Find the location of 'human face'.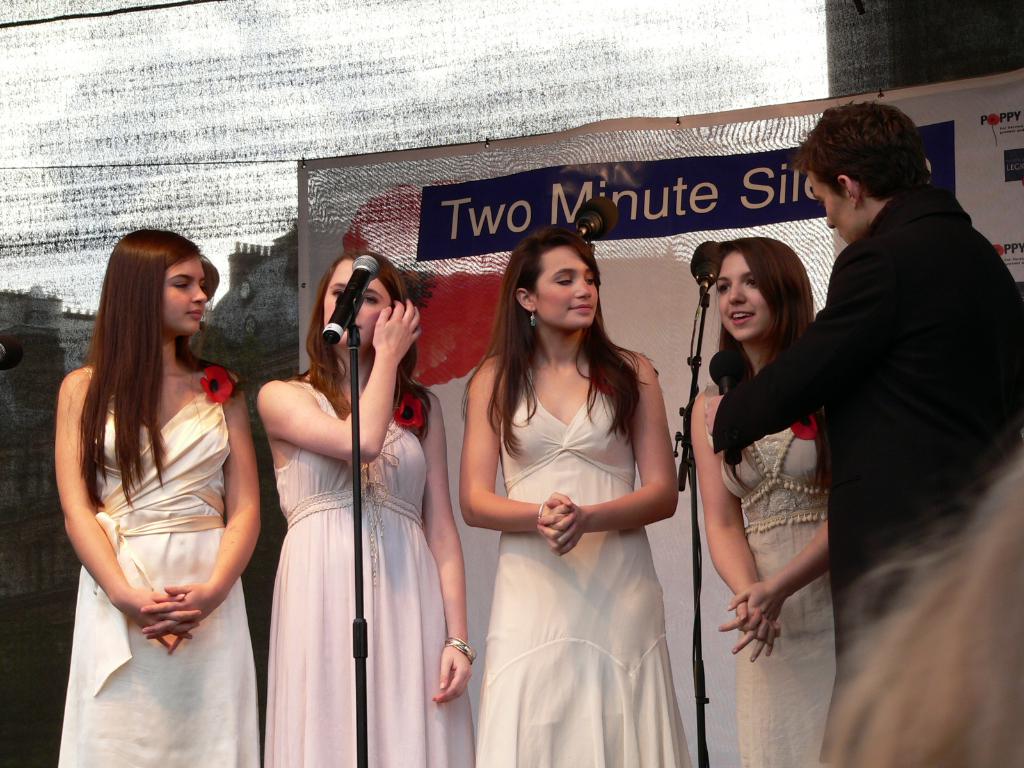
Location: bbox=(718, 252, 775, 339).
